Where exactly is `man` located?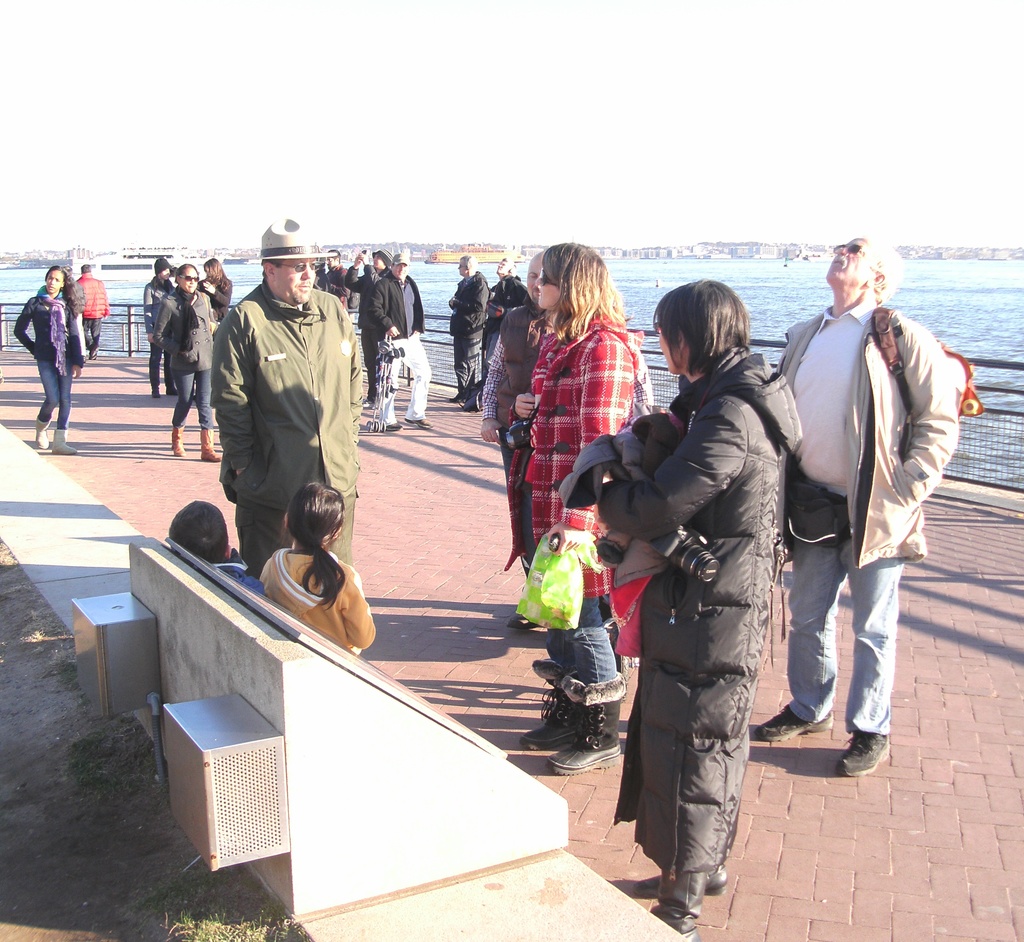
Its bounding box is left=363, top=254, right=440, bottom=425.
